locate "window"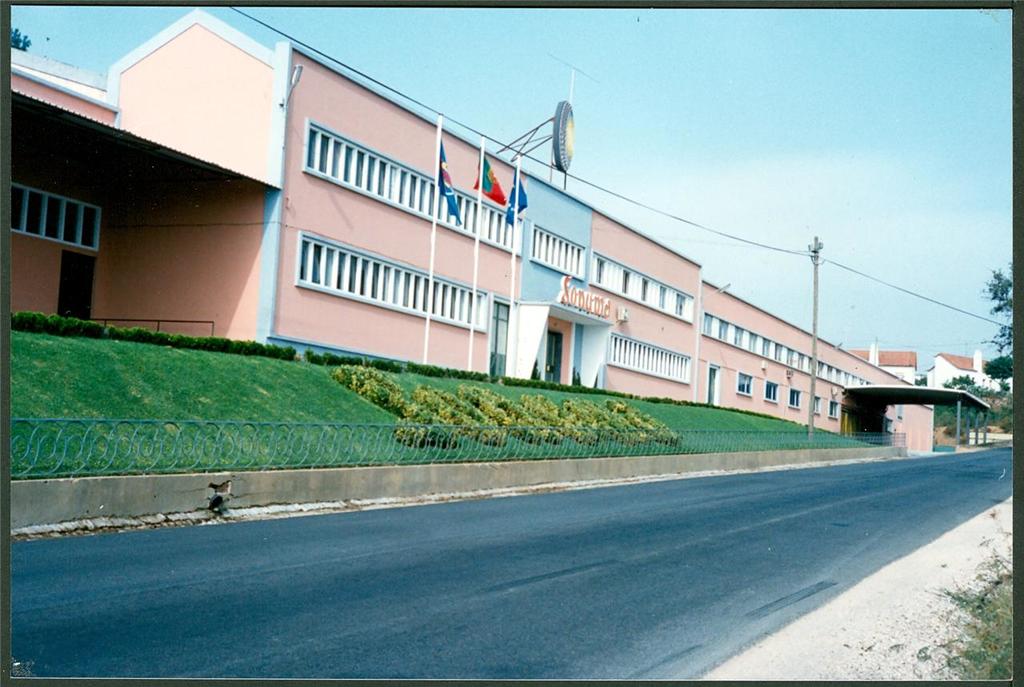
525 224 586 280
